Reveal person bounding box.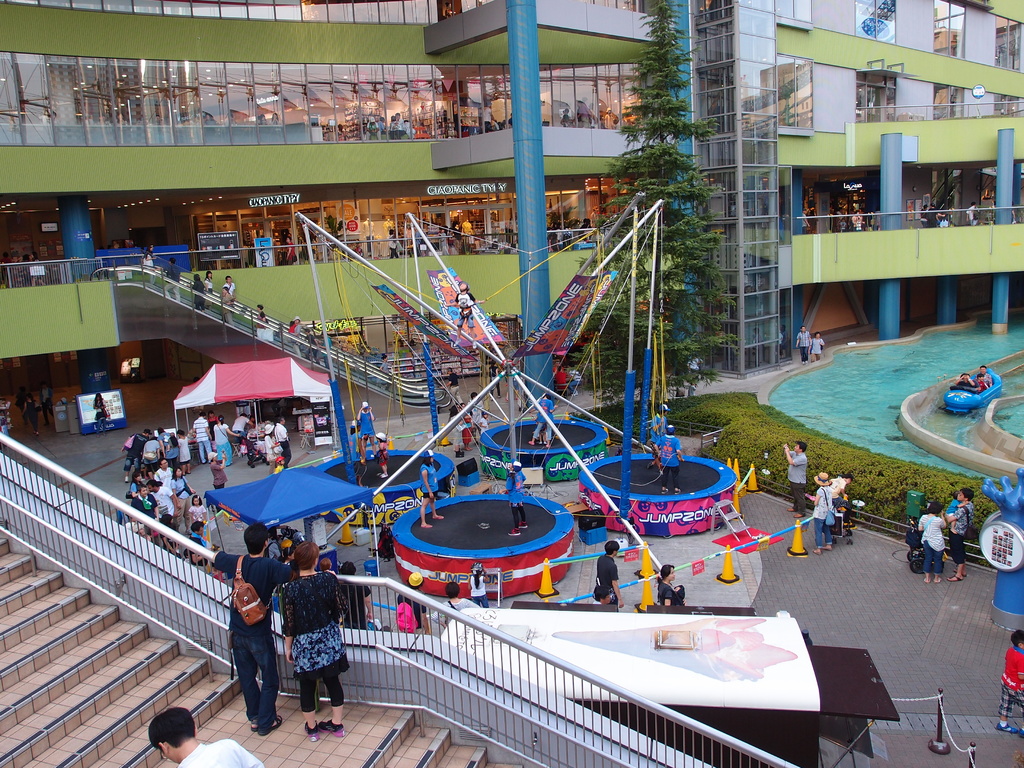
Revealed: {"x1": 449, "y1": 404, "x2": 463, "y2": 456}.
